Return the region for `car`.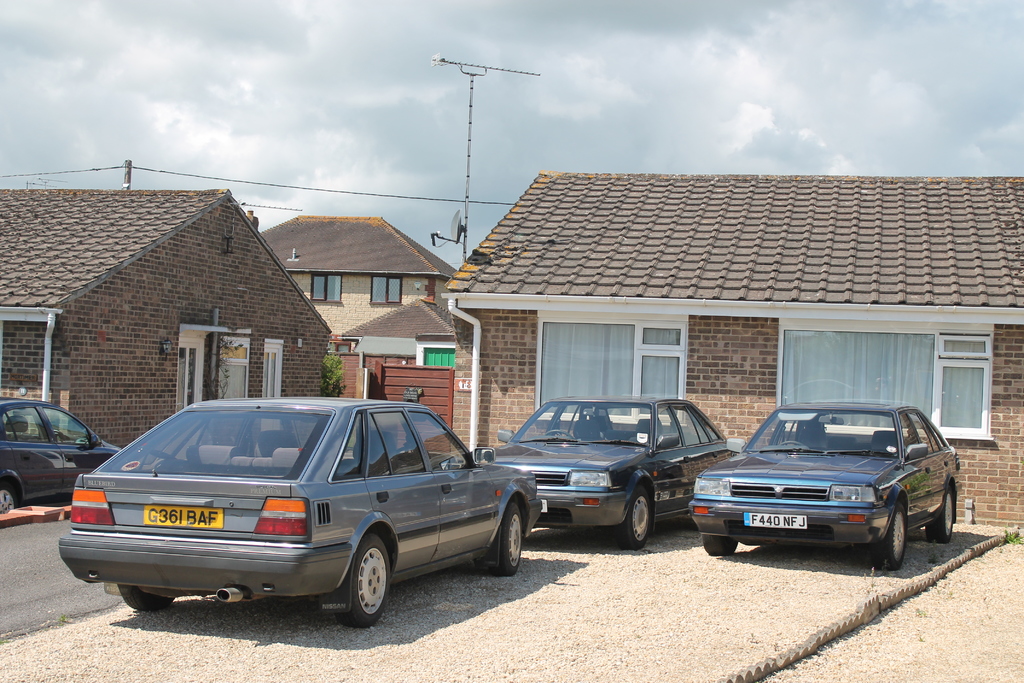
(484,391,746,549).
